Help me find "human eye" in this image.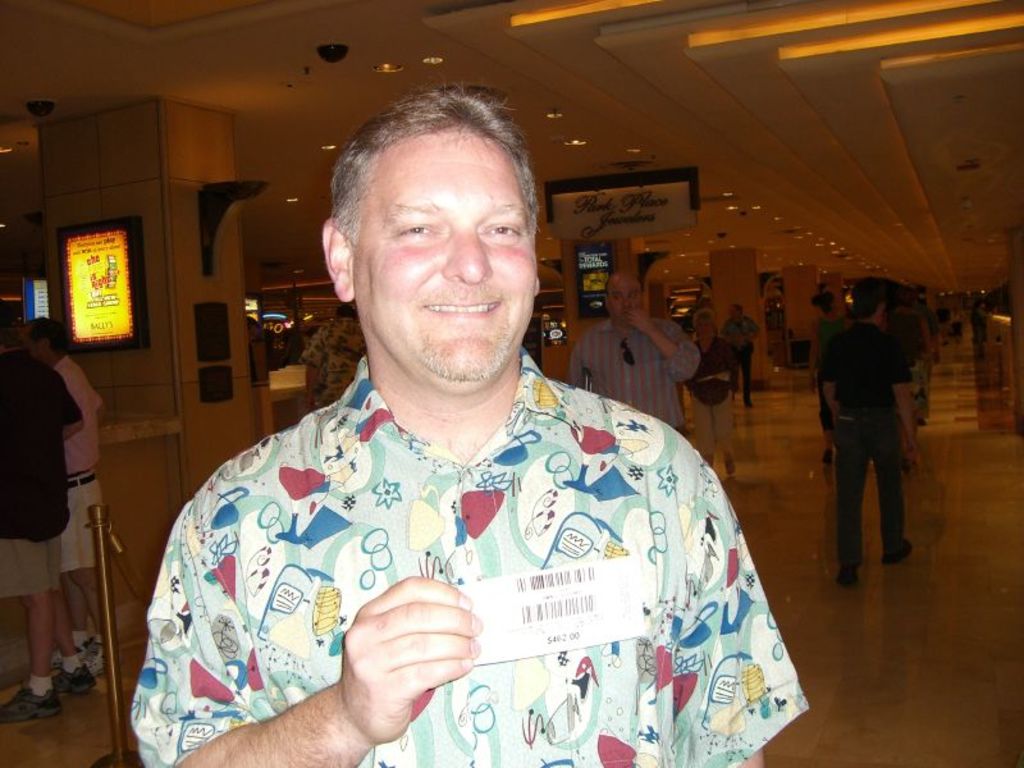
Found it: l=479, t=218, r=525, b=243.
